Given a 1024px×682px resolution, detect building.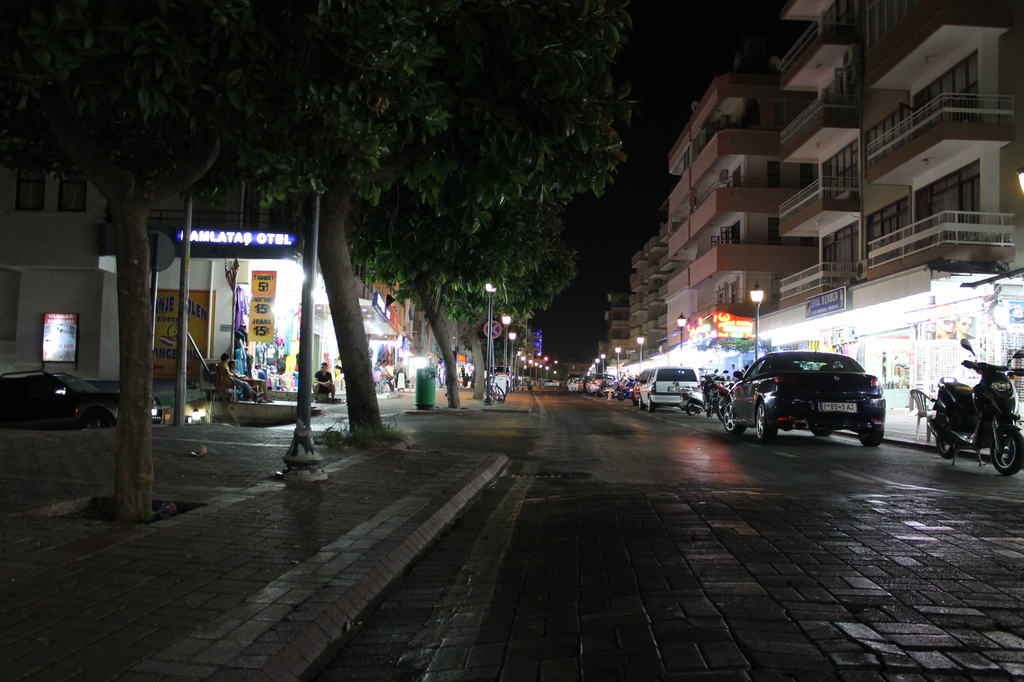
624,227,674,378.
